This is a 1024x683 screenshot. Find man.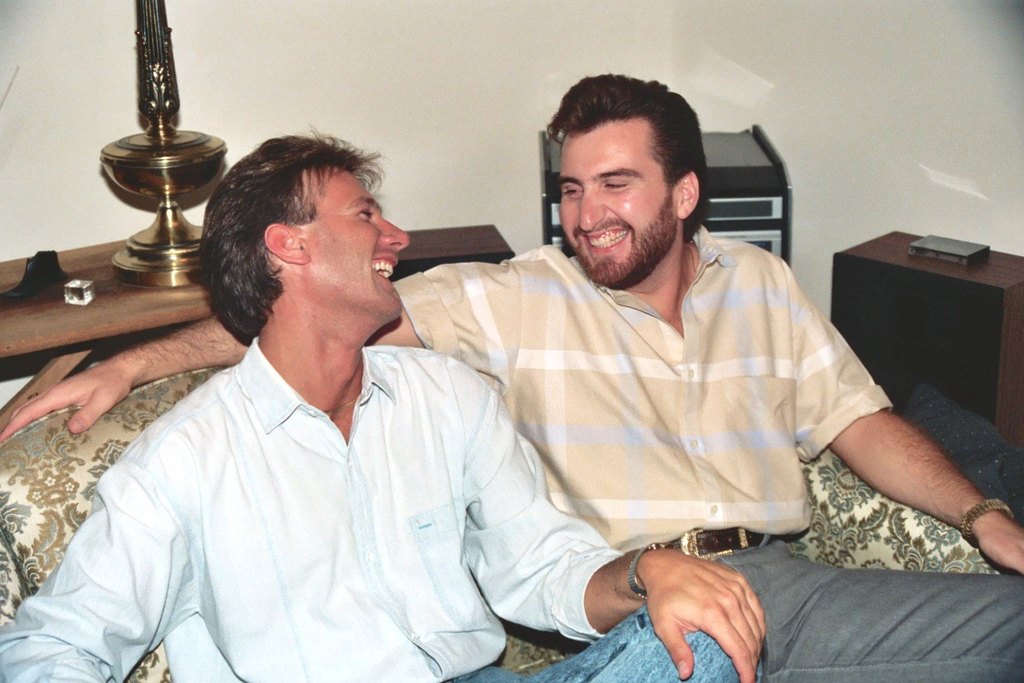
Bounding box: 0 122 763 682.
